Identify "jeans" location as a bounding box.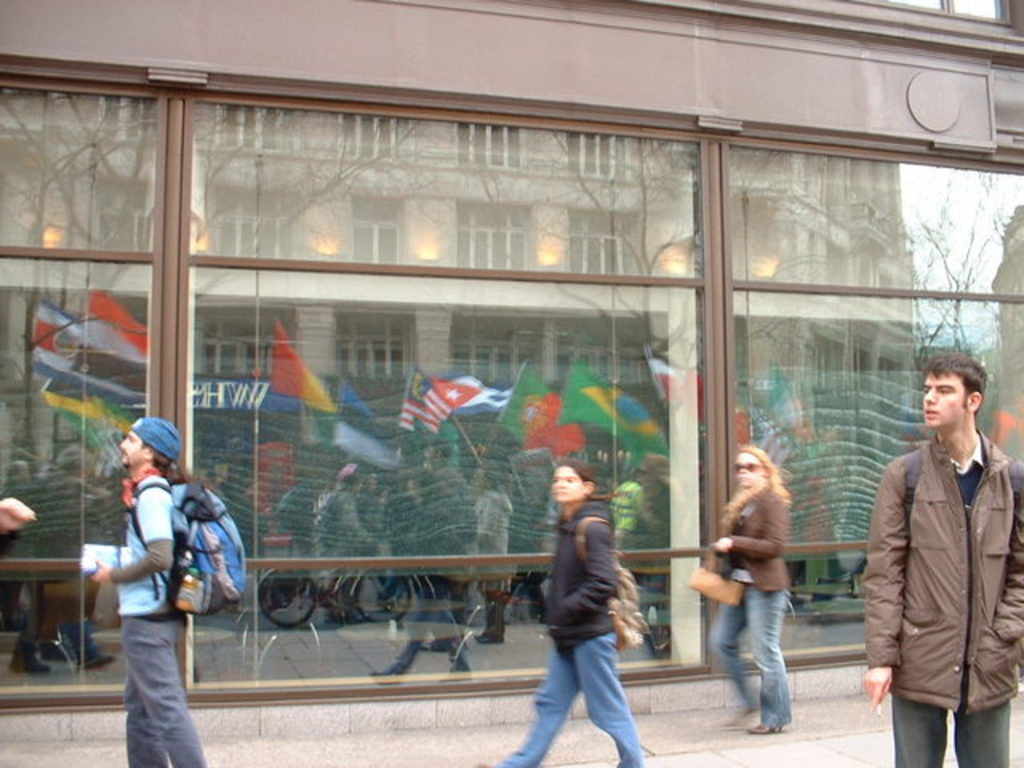
<region>490, 629, 642, 766</region>.
